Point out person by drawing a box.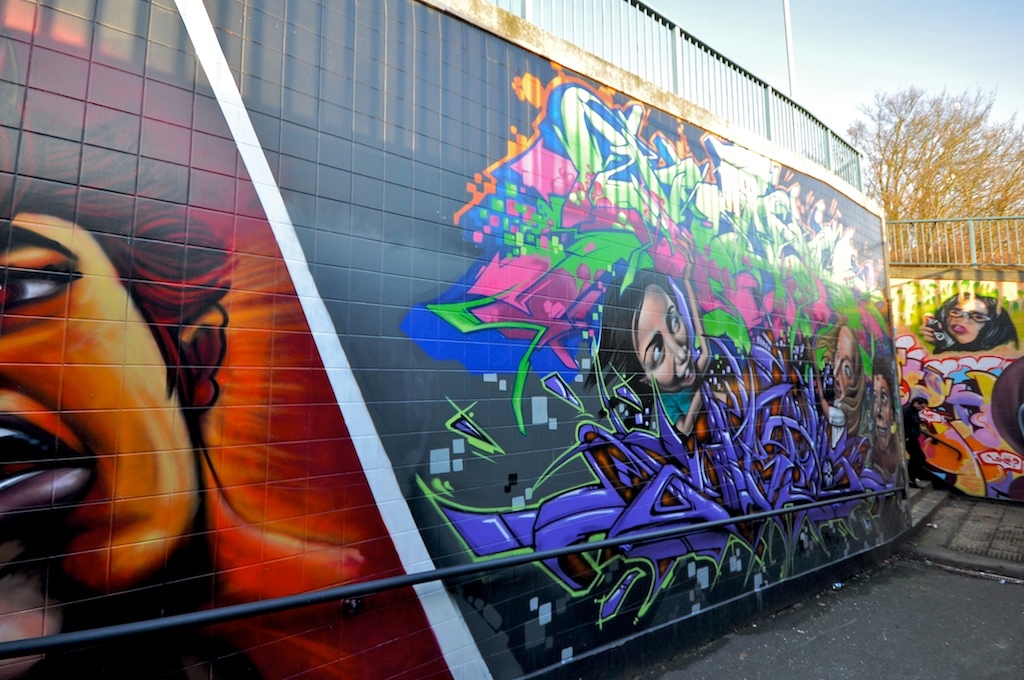
0:111:365:679.
